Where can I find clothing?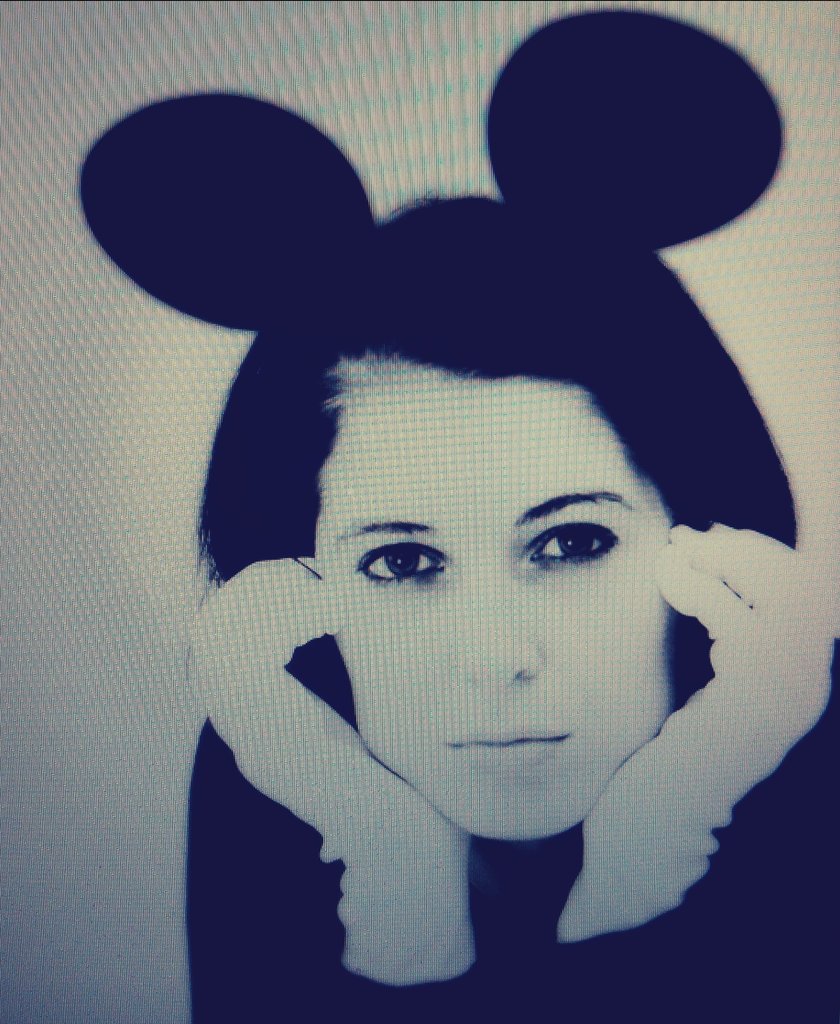
You can find it at {"left": 126, "top": 607, "right": 839, "bottom": 1021}.
